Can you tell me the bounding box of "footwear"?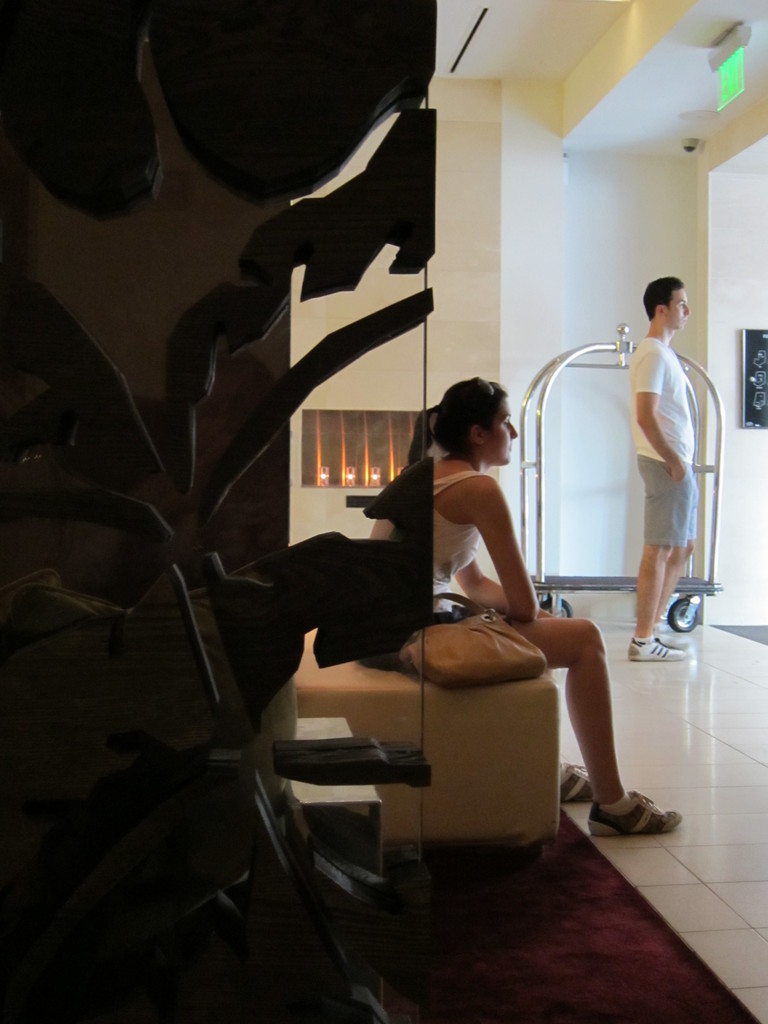
left=561, top=762, right=591, bottom=811.
